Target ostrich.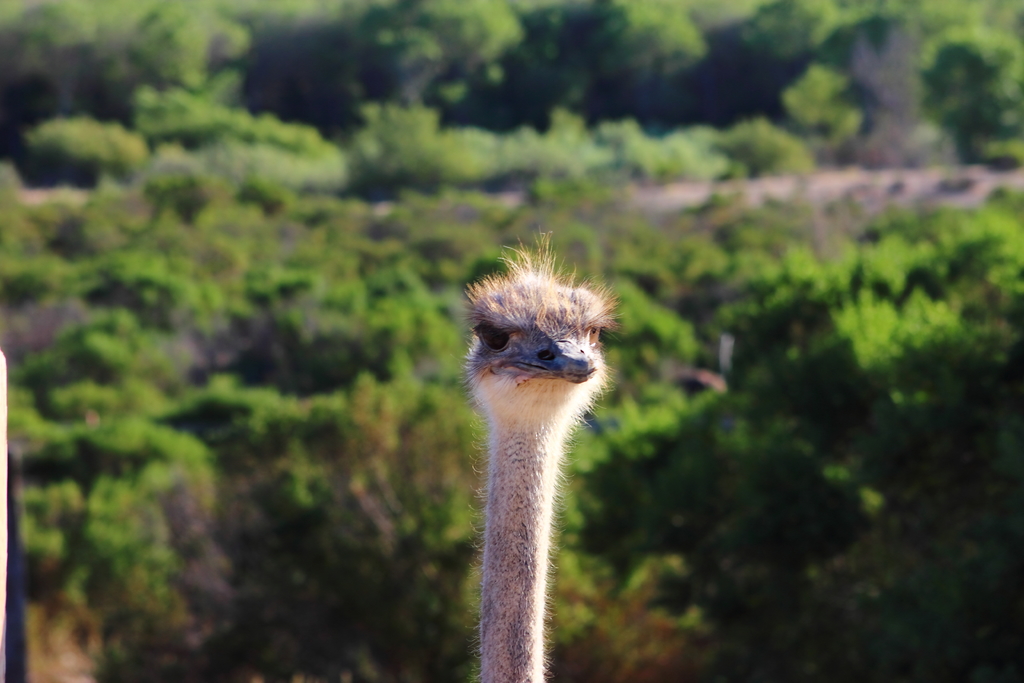
Target region: pyautogui.locateOnScreen(457, 264, 616, 682).
